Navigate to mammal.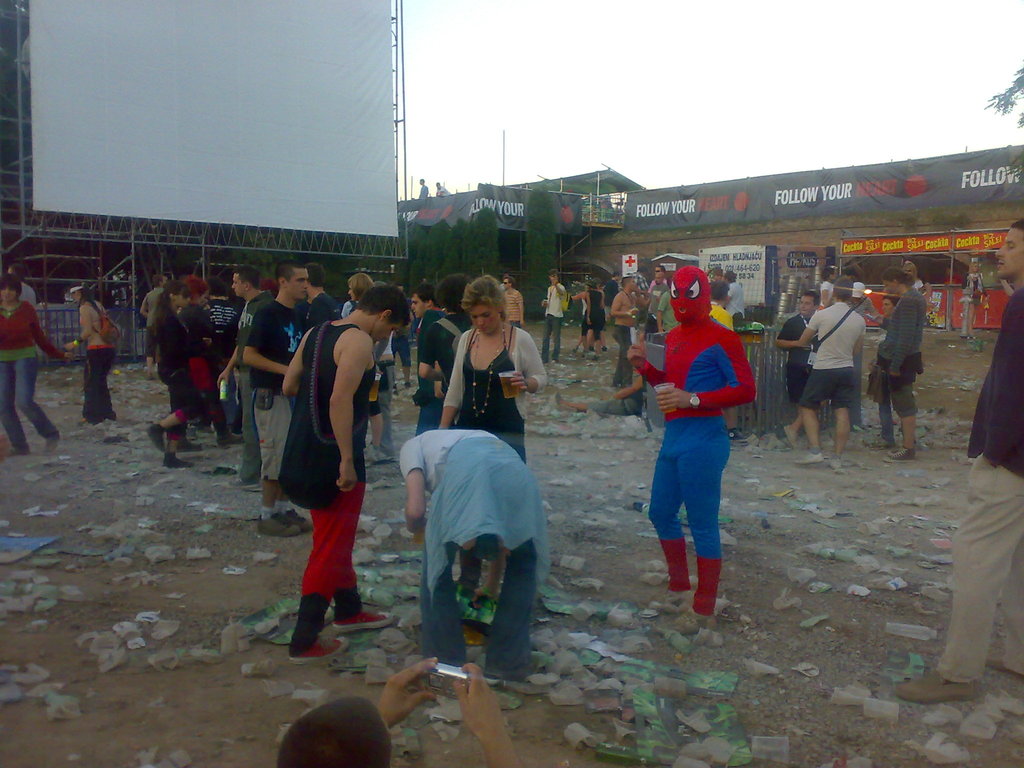
Navigation target: (727,272,744,319).
